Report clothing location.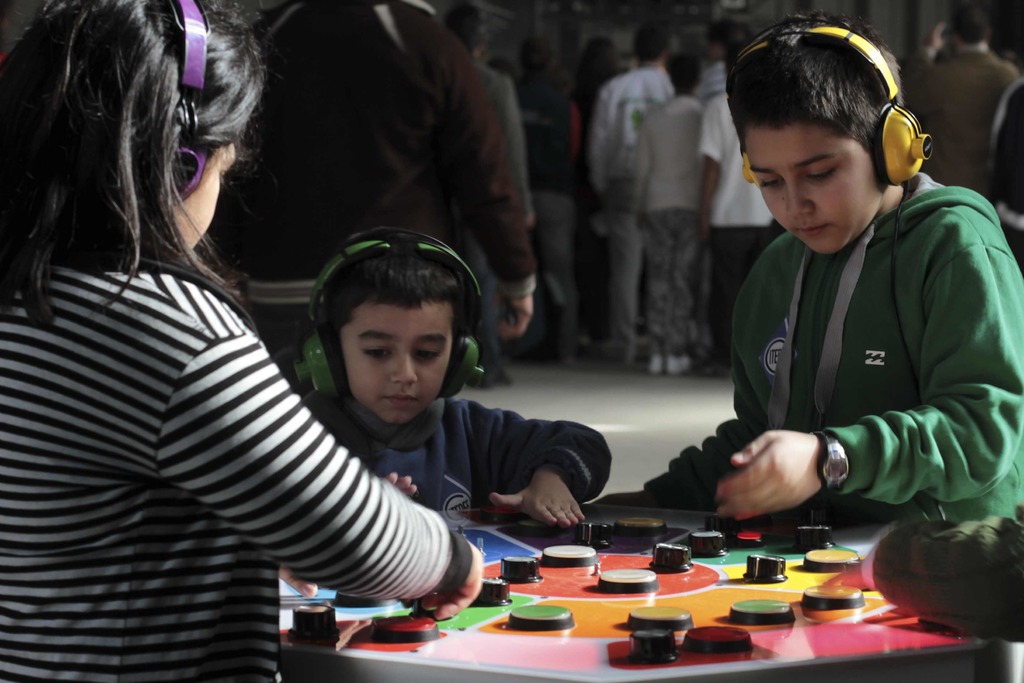
Report: <bbox>701, 135, 1009, 563</bbox>.
